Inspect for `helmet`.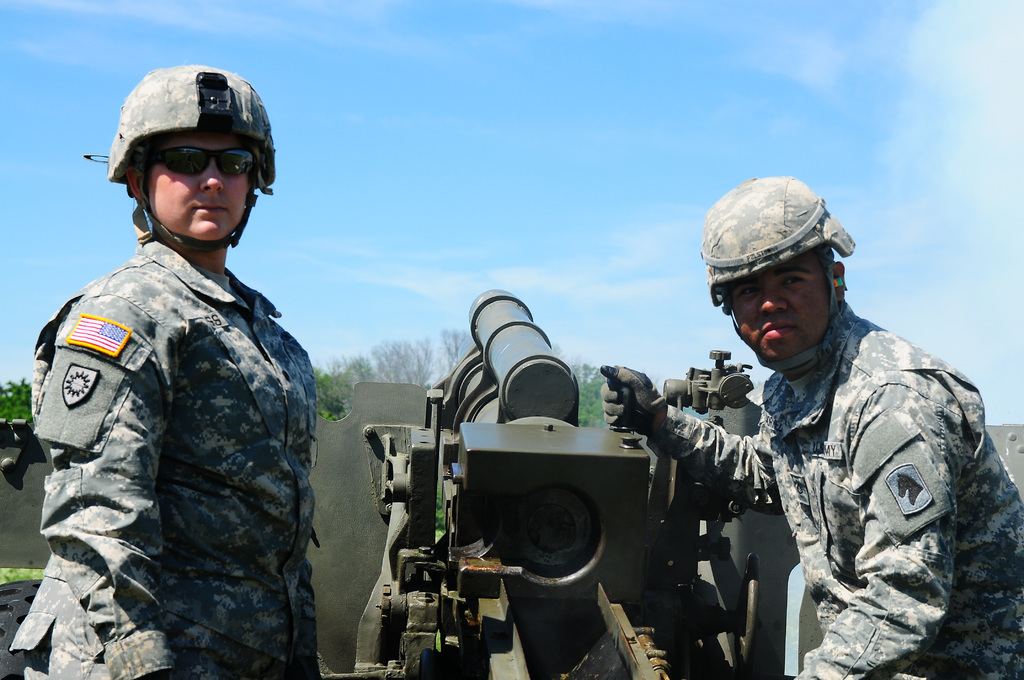
Inspection: 100,65,263,277.
